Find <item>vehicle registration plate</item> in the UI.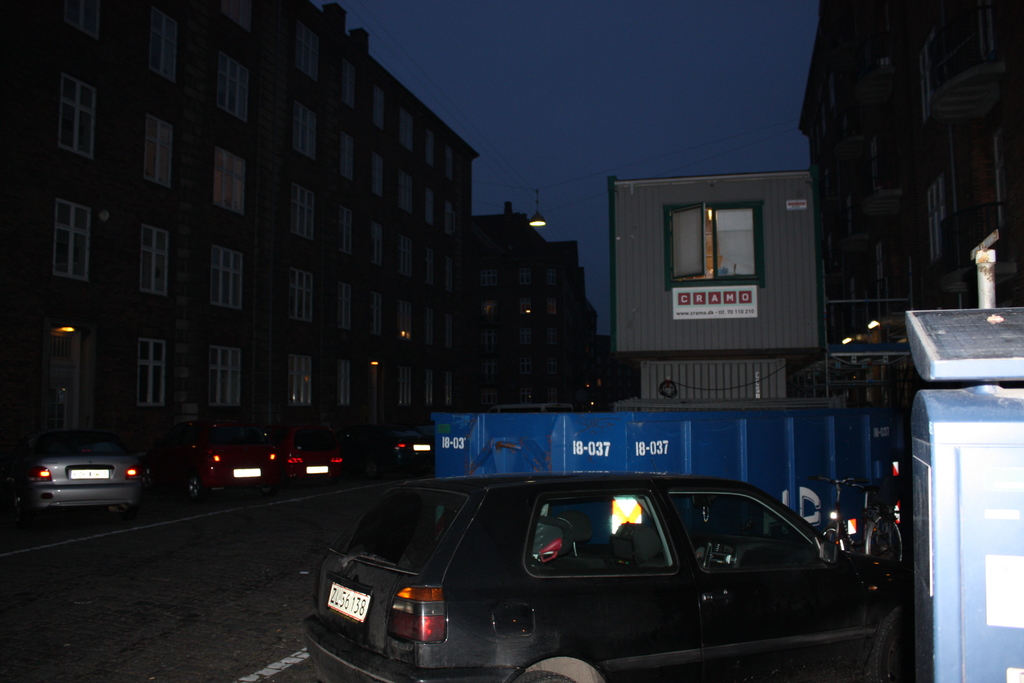
UI element at [66, 469, 117, 483].
